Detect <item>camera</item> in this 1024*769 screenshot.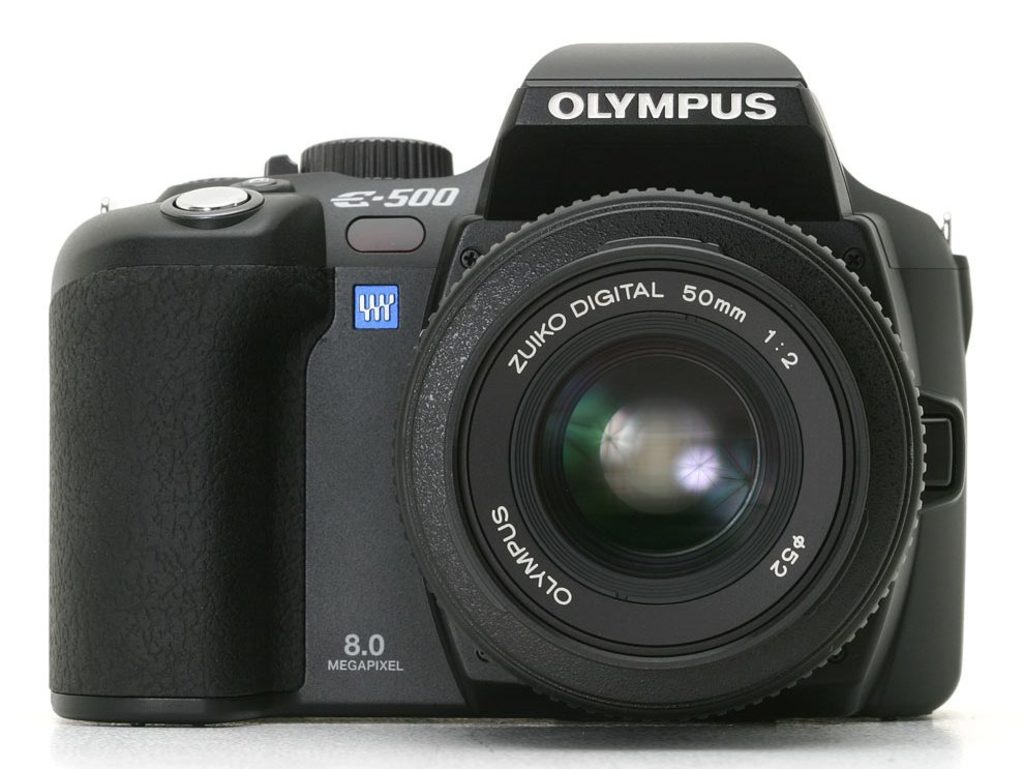
Detection: (46,39,967,726).
